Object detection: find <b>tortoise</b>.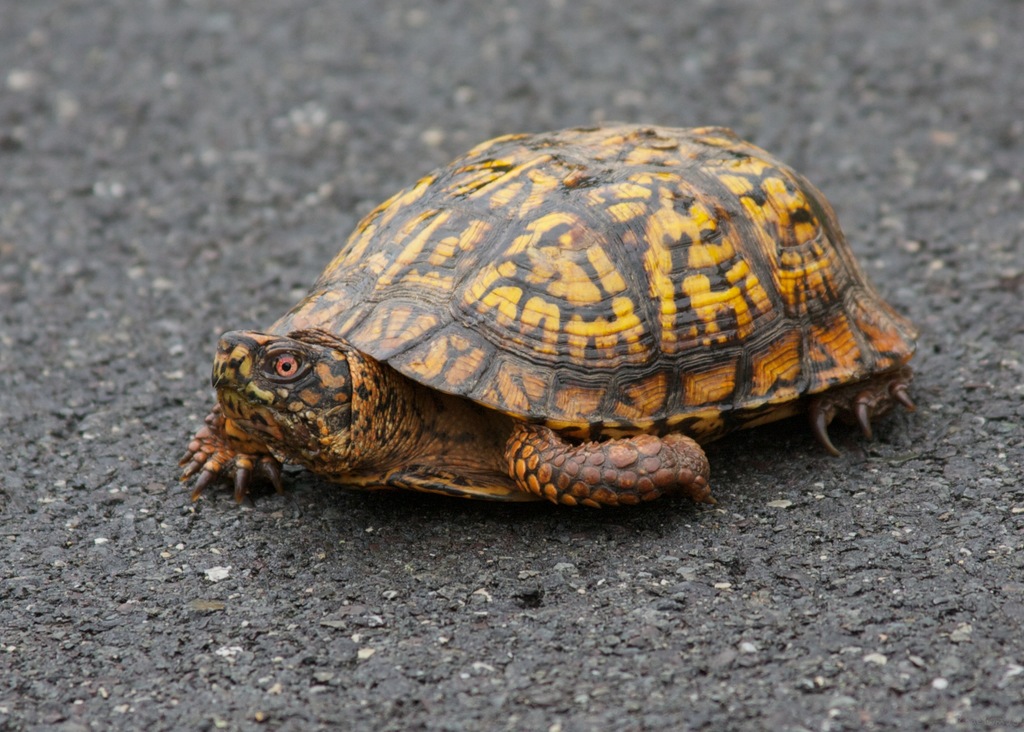
{"x1": 179, "y1": 120, "x2": 914, "y2": 510}.
